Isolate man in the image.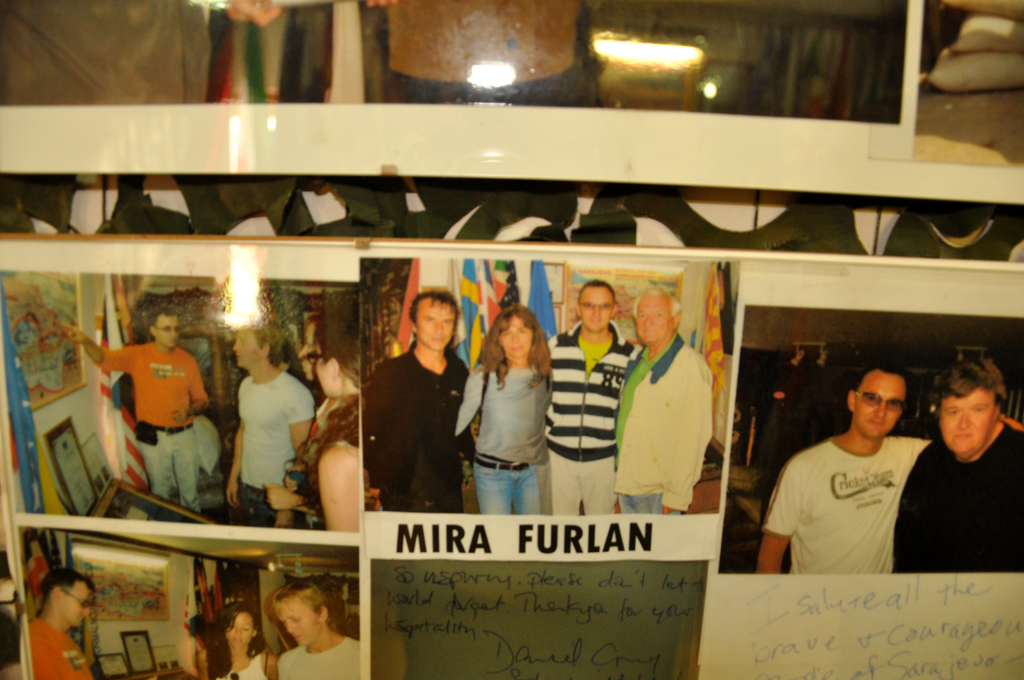
Isolated region: bbox(364, 287, 480, 515).
